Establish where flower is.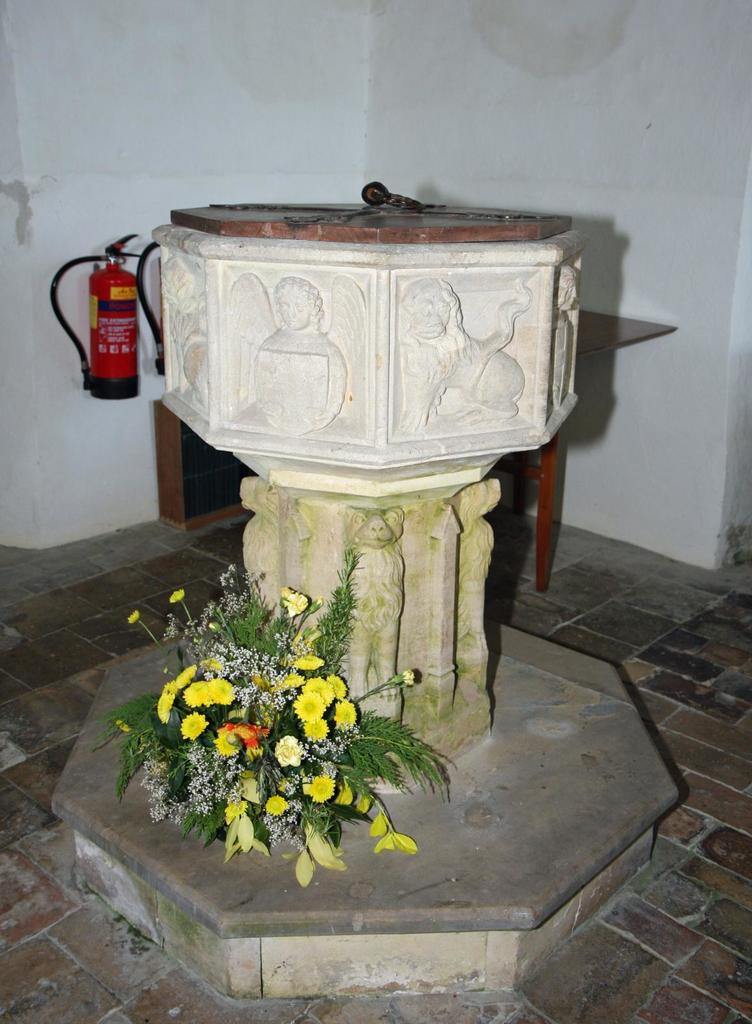
Established at <region>401, 668, 419, 691</region>.
